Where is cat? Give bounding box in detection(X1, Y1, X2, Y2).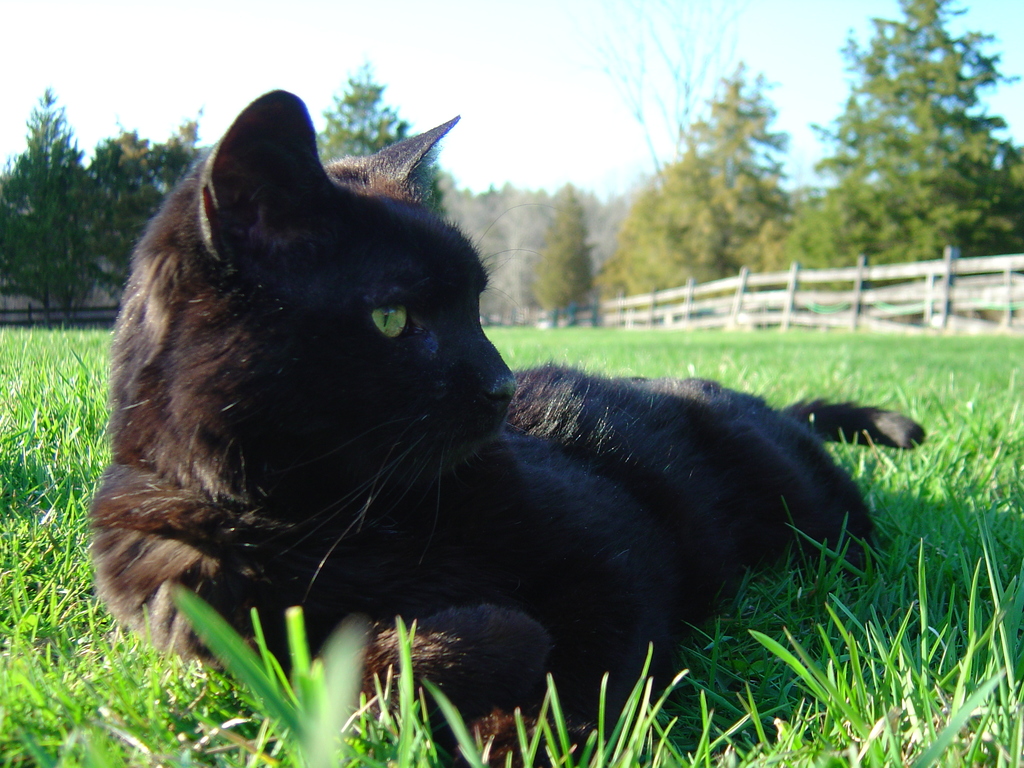
detection(84, 82, 927, 767).
